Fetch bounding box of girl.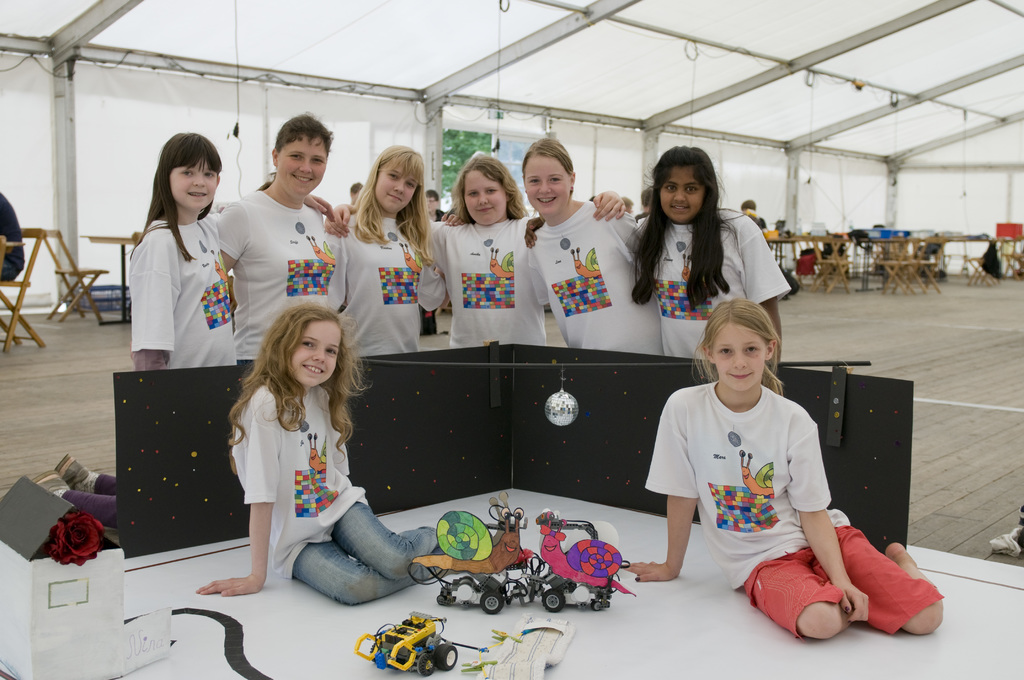
Bbox: <region>193, 296, 452, 603</region>.
